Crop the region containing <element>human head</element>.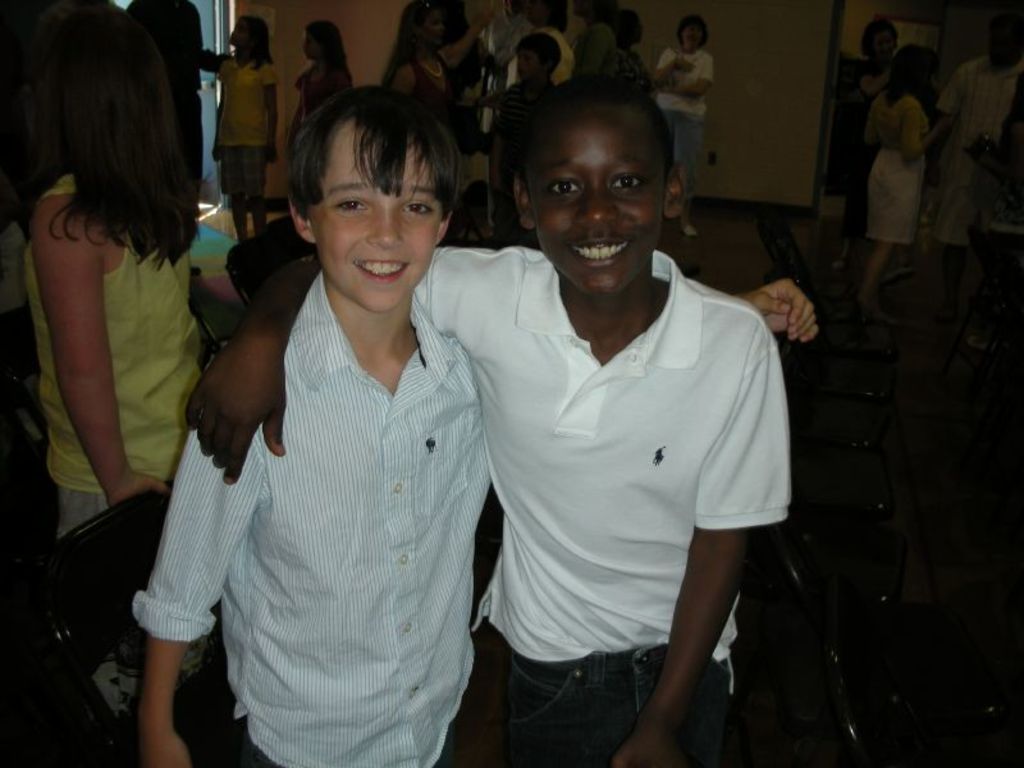
Crop region: 611:9:640:49.
